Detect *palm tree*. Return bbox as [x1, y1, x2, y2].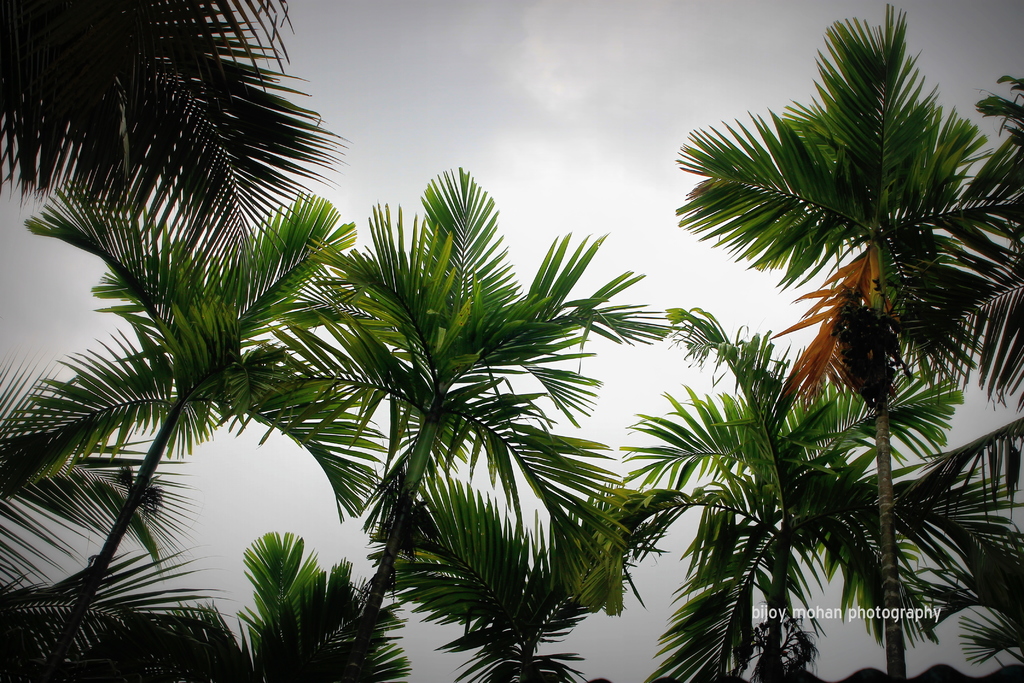
[879, 63, 1023, 434].
